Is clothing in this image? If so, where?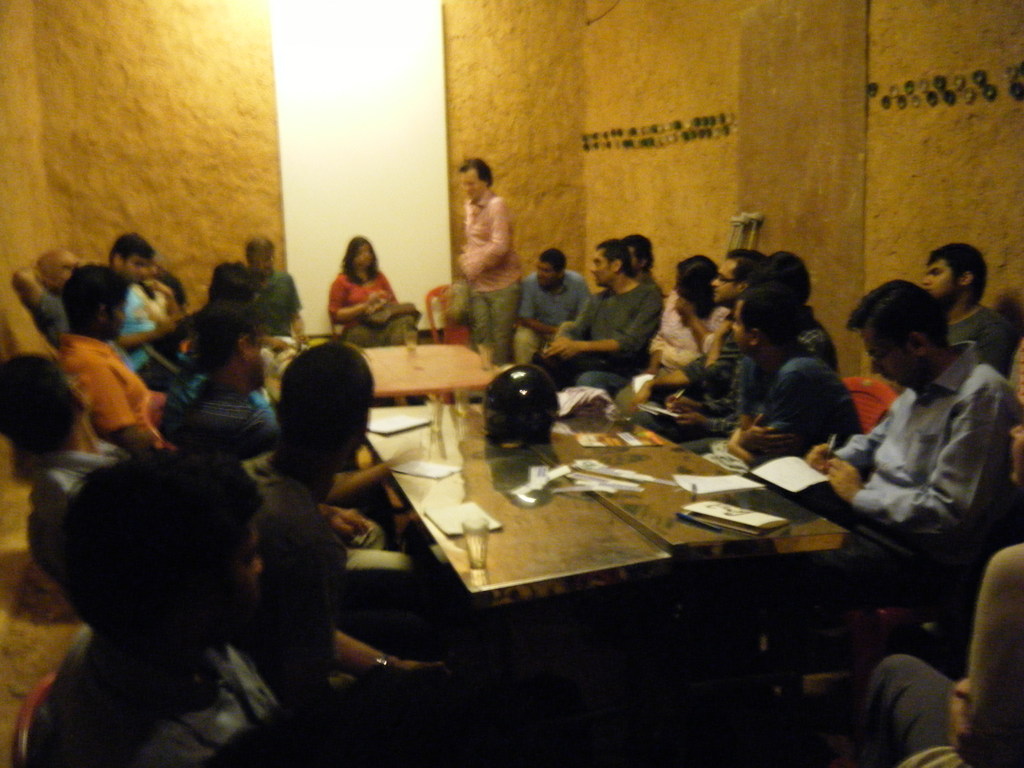
Yes, at crop(323, 271, 427, 349).
